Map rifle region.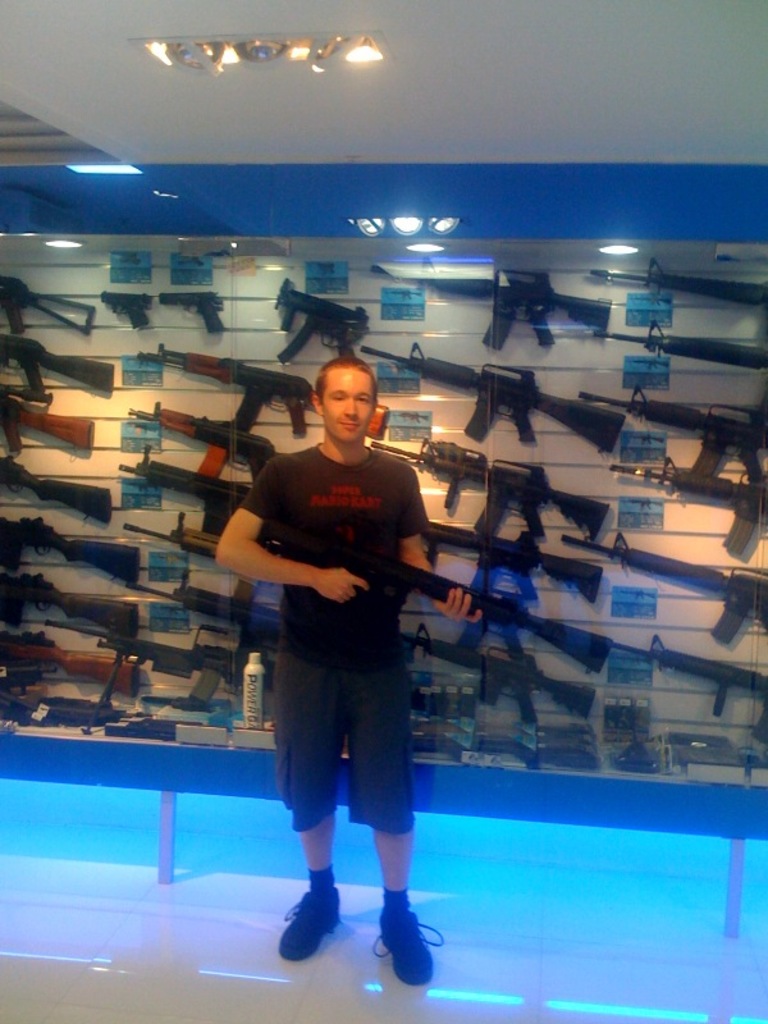
Mapped to [301,529,616,677].
